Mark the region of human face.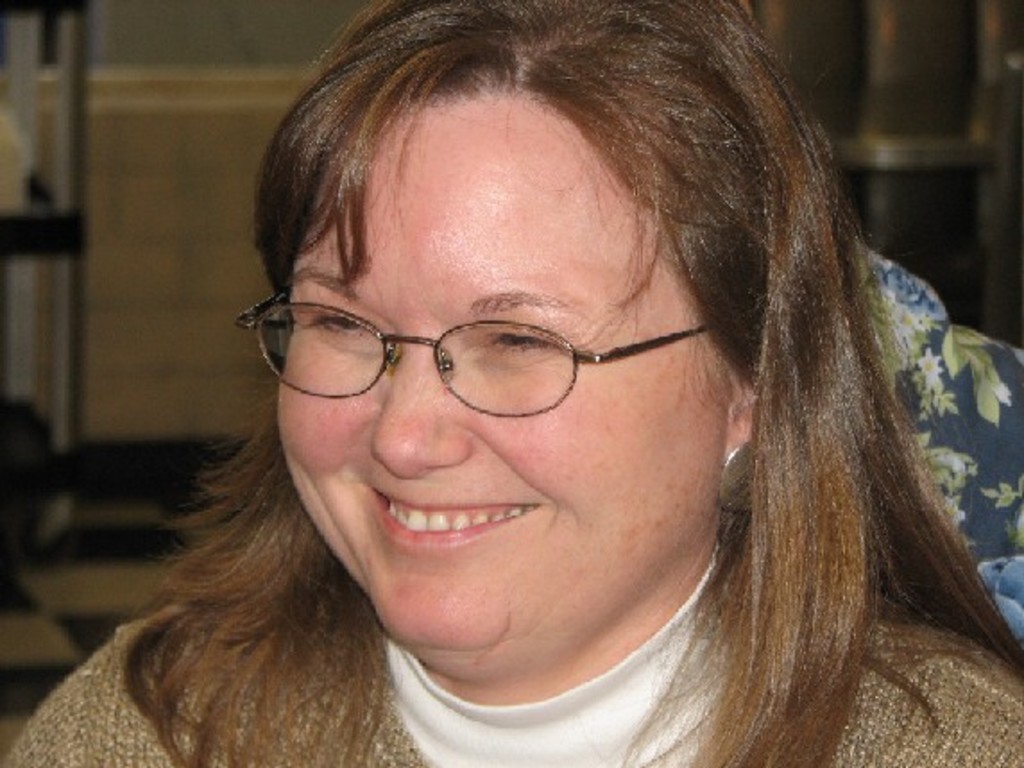
Region: [x1=272, y1=73, x2=738, y2=662].
